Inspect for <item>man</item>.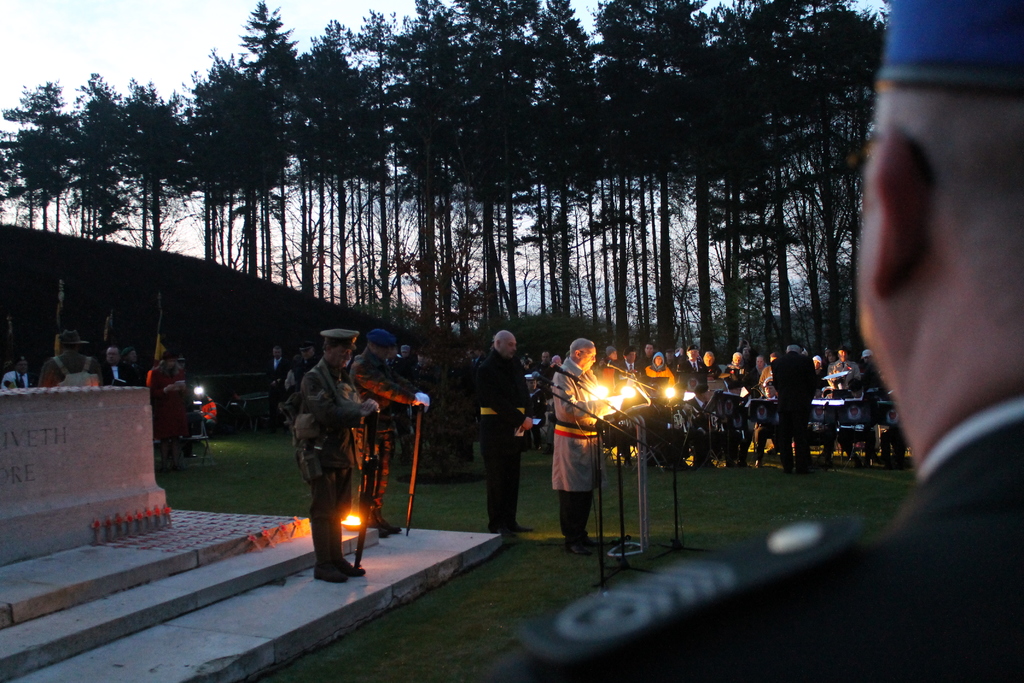
Inspection: <region>726, 349, 756, 470</region>.
